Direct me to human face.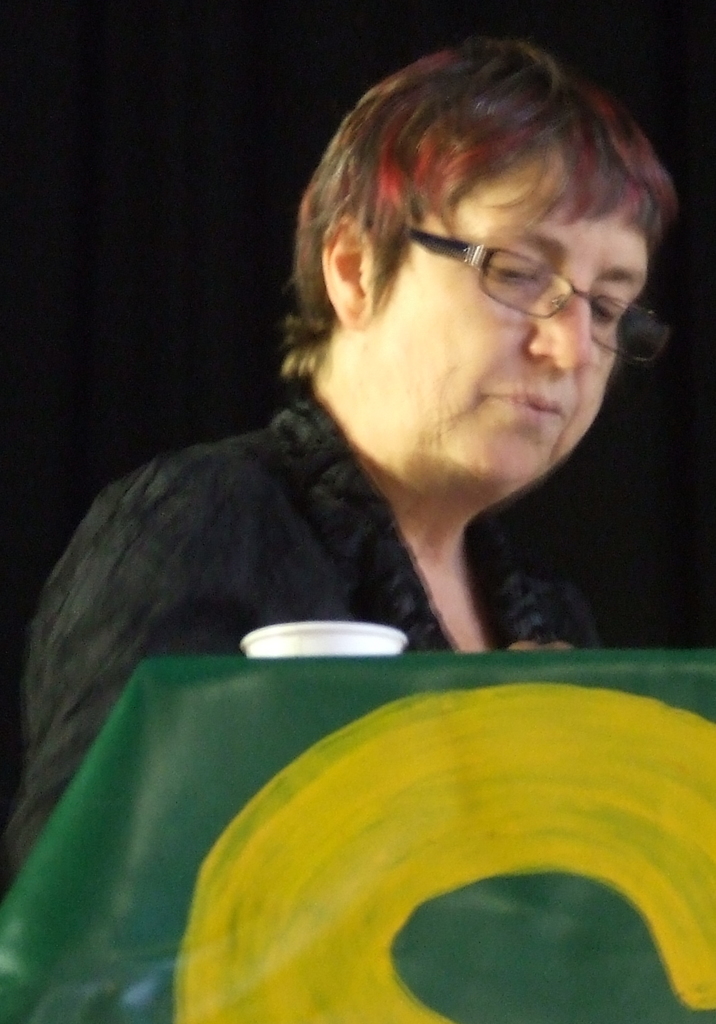
Direction: 366:149:648:481.
